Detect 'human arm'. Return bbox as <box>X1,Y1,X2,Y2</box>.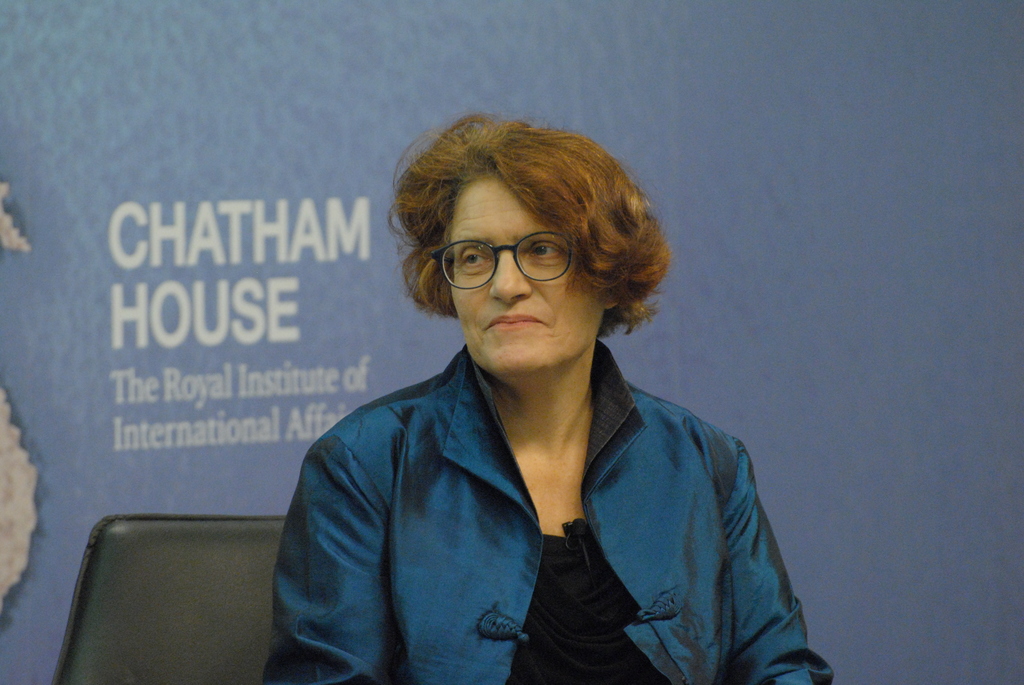
<box>712,425,829,684</box>.
